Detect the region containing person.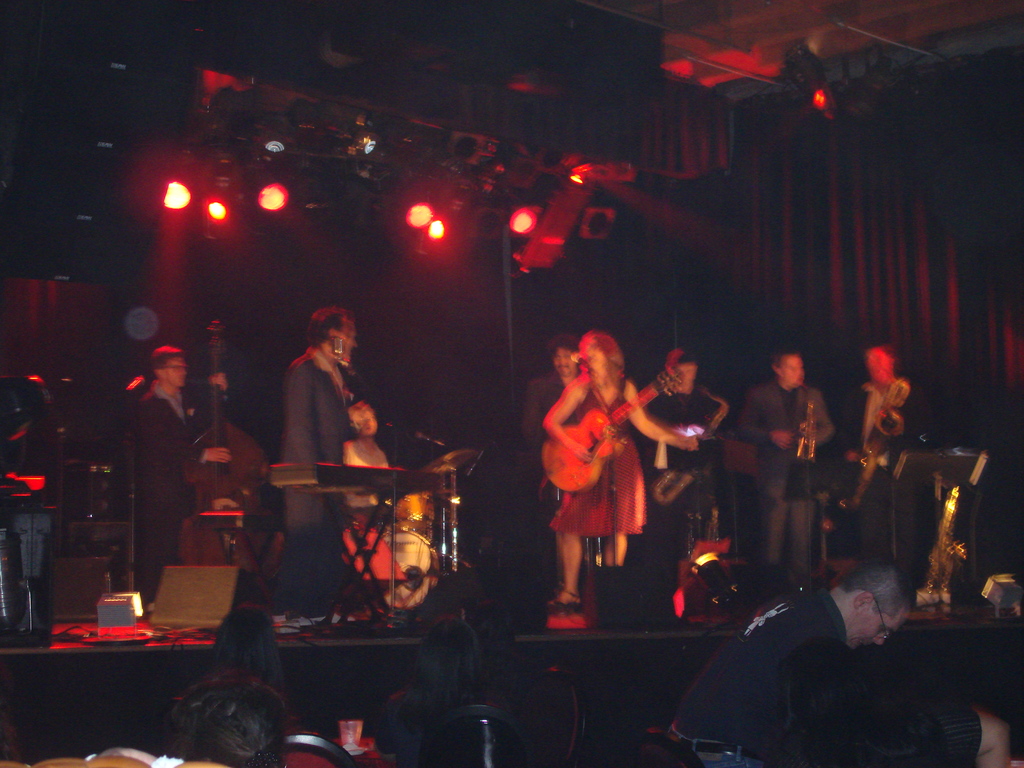
BBox(832, 339, 922, 554).
